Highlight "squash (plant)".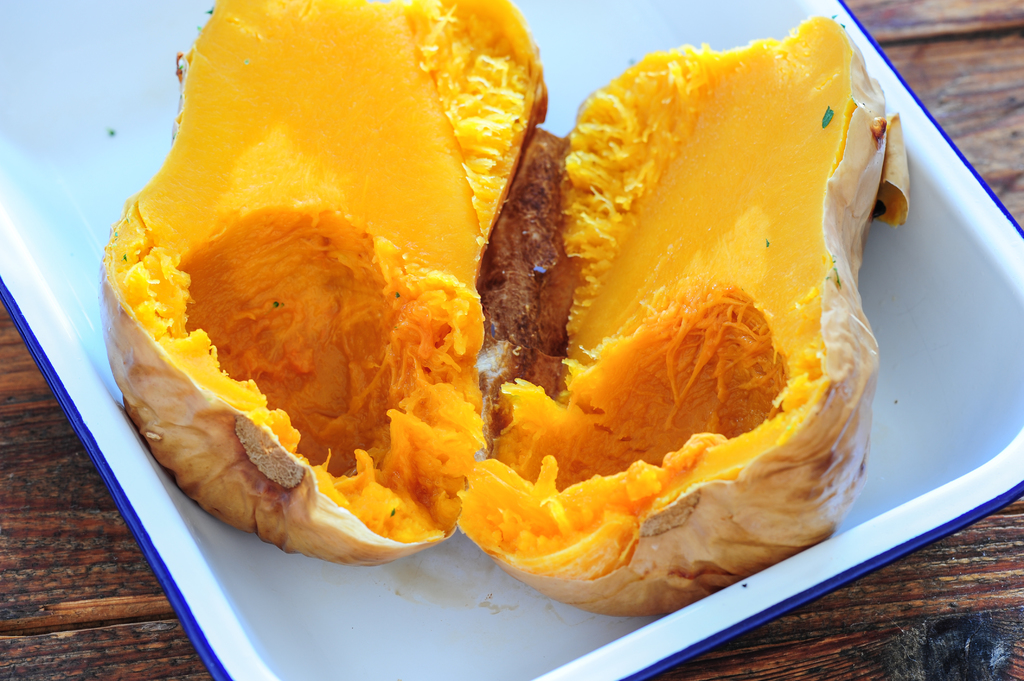
Highlighted region: x1=134, y1=51, x2=885, y2=597.
